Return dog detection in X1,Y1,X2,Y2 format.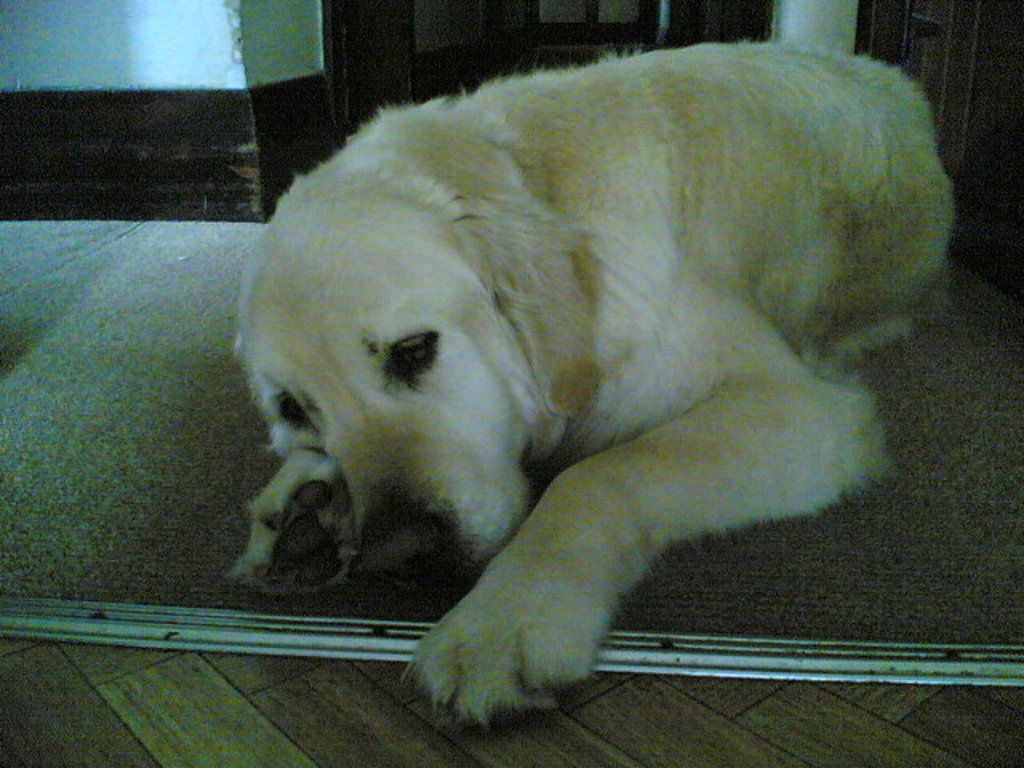
222,42,958,728.
